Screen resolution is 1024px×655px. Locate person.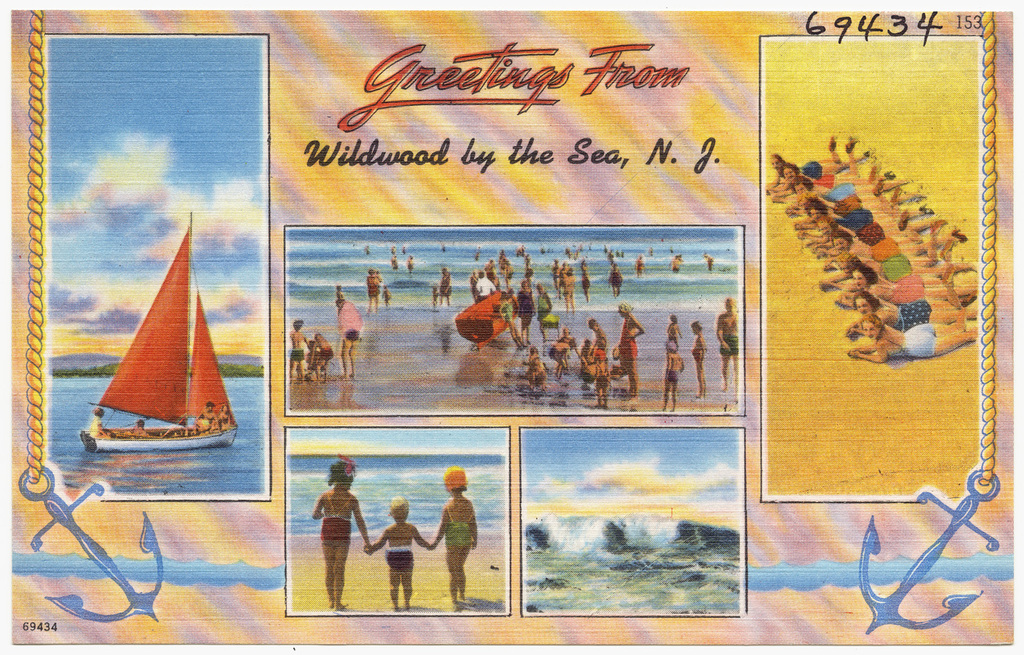
(364,495,427,612).
